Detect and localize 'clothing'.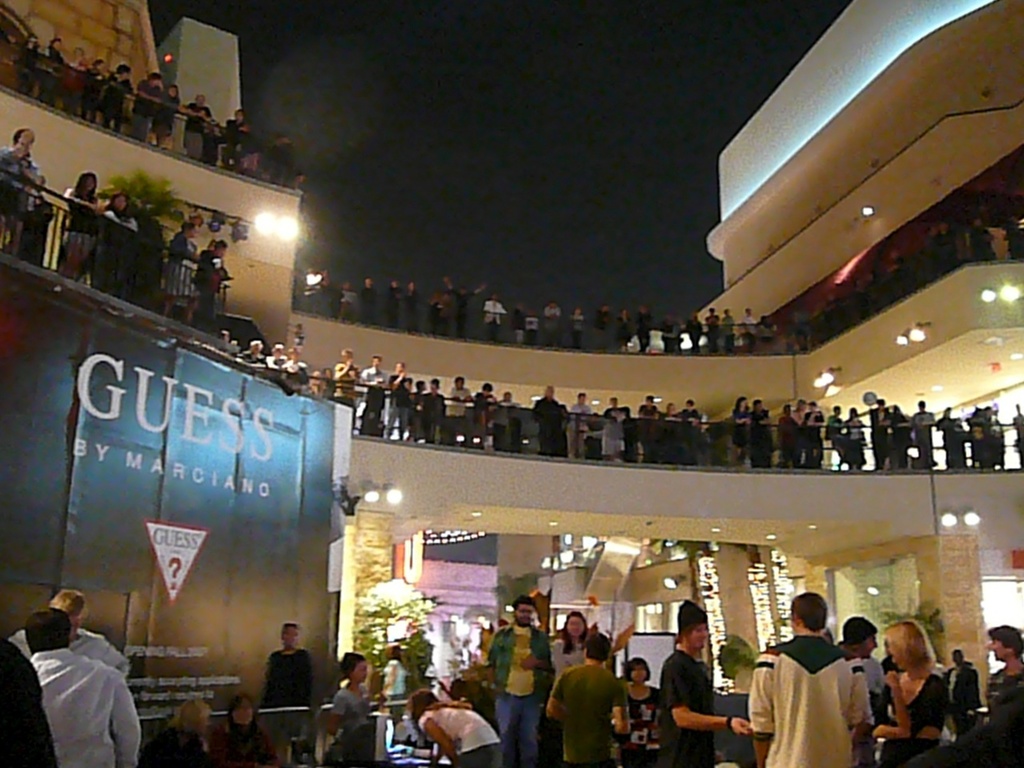
Localized at box=[514, 309, 524, 338].
